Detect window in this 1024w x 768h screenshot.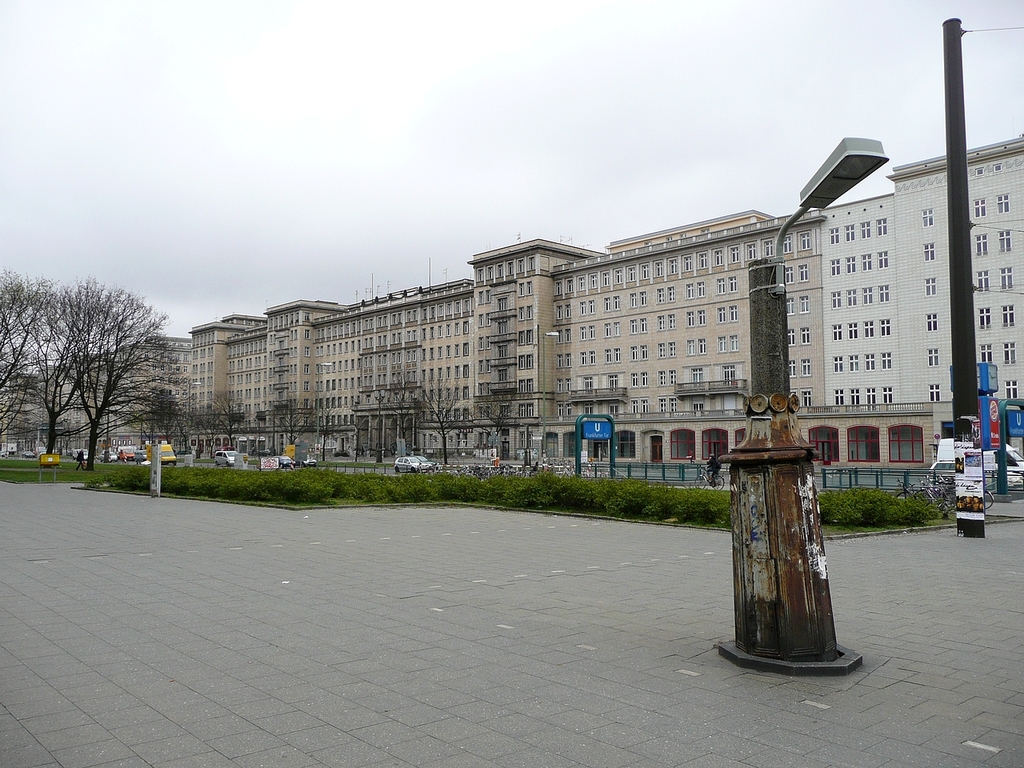
Detection: x1=844 y1=258 x2=858 y2=270.
